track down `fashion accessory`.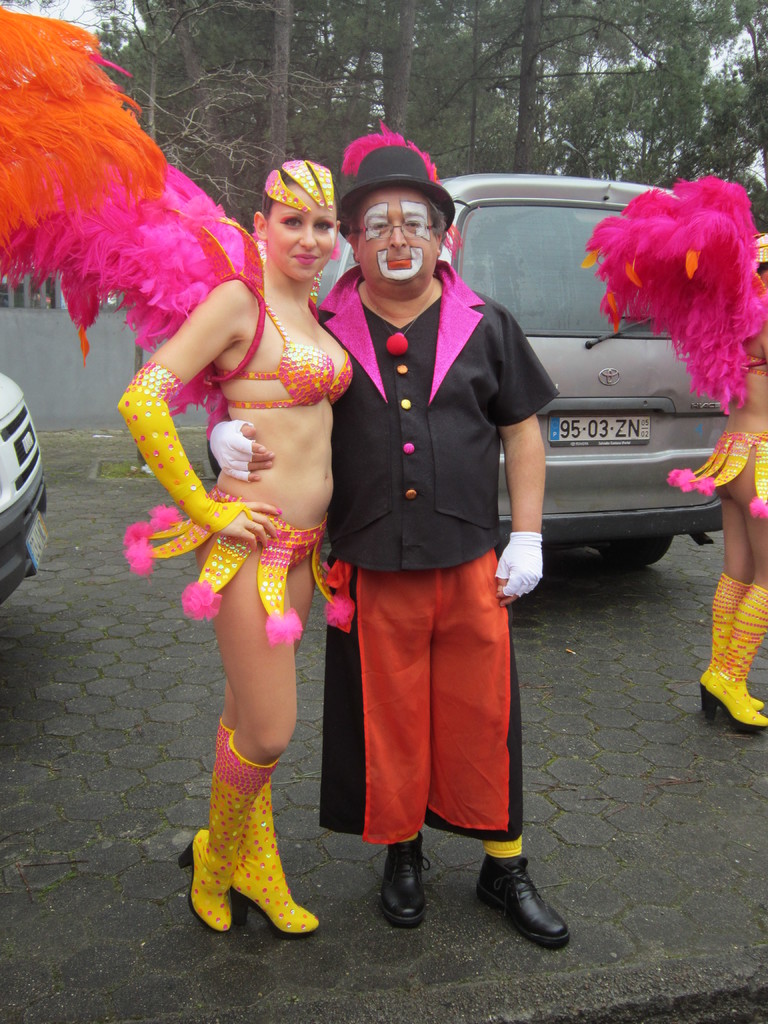
Tracked to [0,10,259,435].
